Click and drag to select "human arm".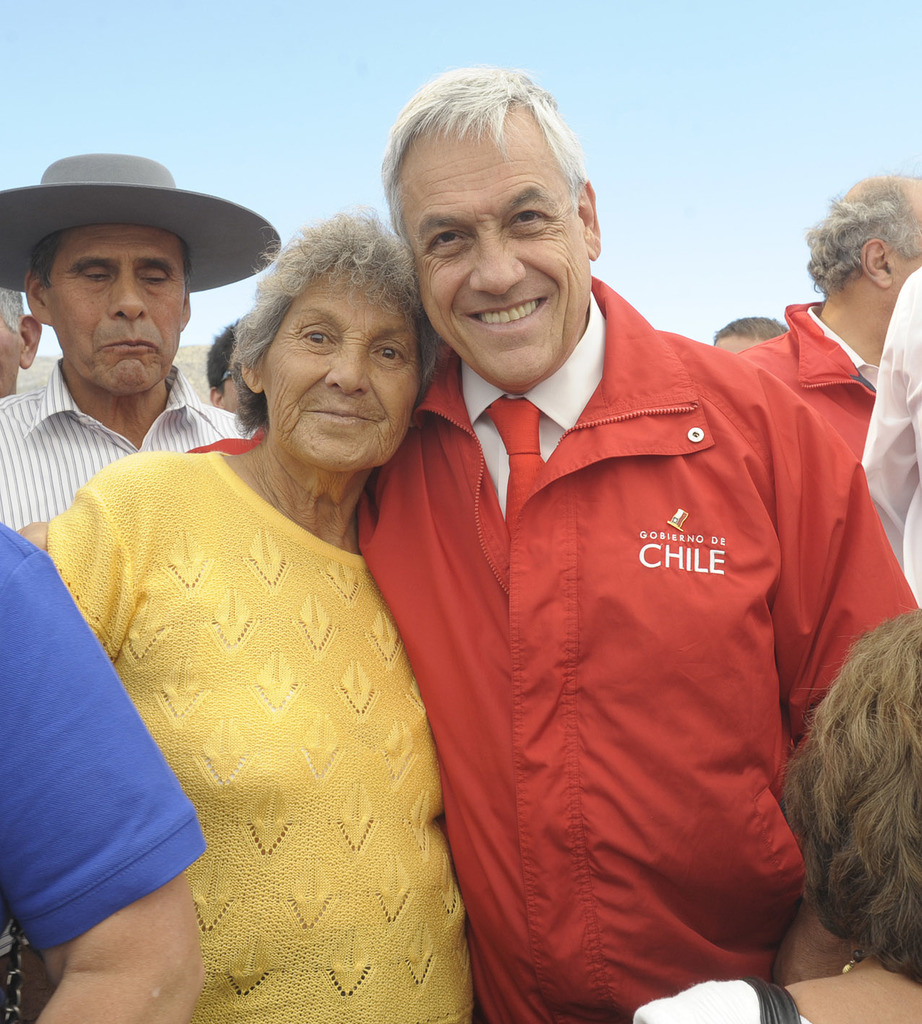
Selection: x1=0 y1=548 x2=212 y2=1023.
